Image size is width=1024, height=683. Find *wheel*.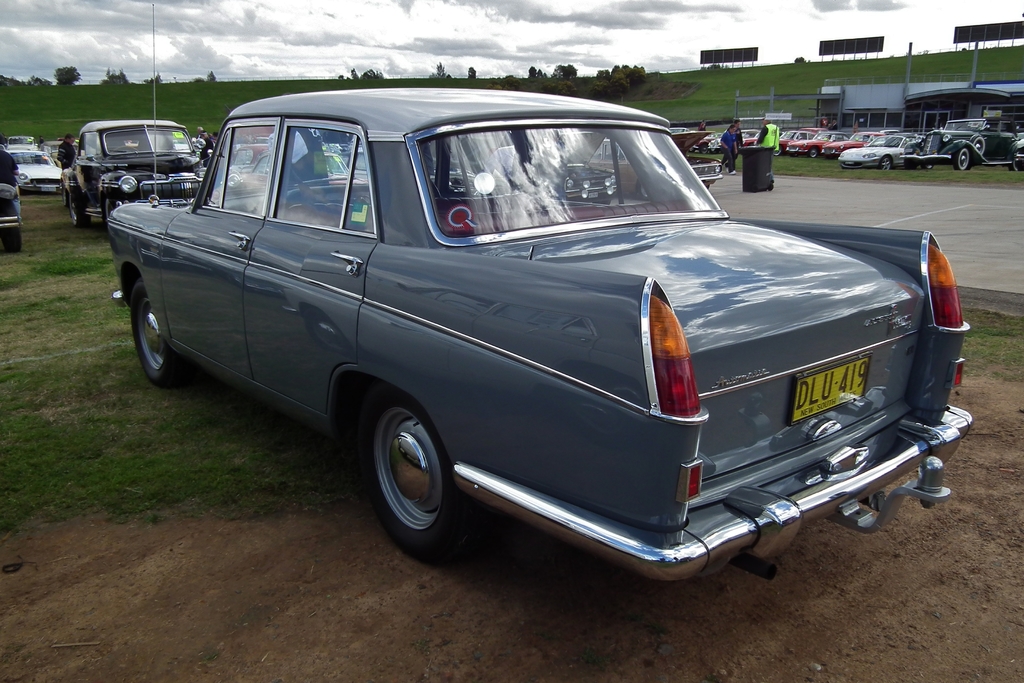
rect(972, 136, 985, 154).
